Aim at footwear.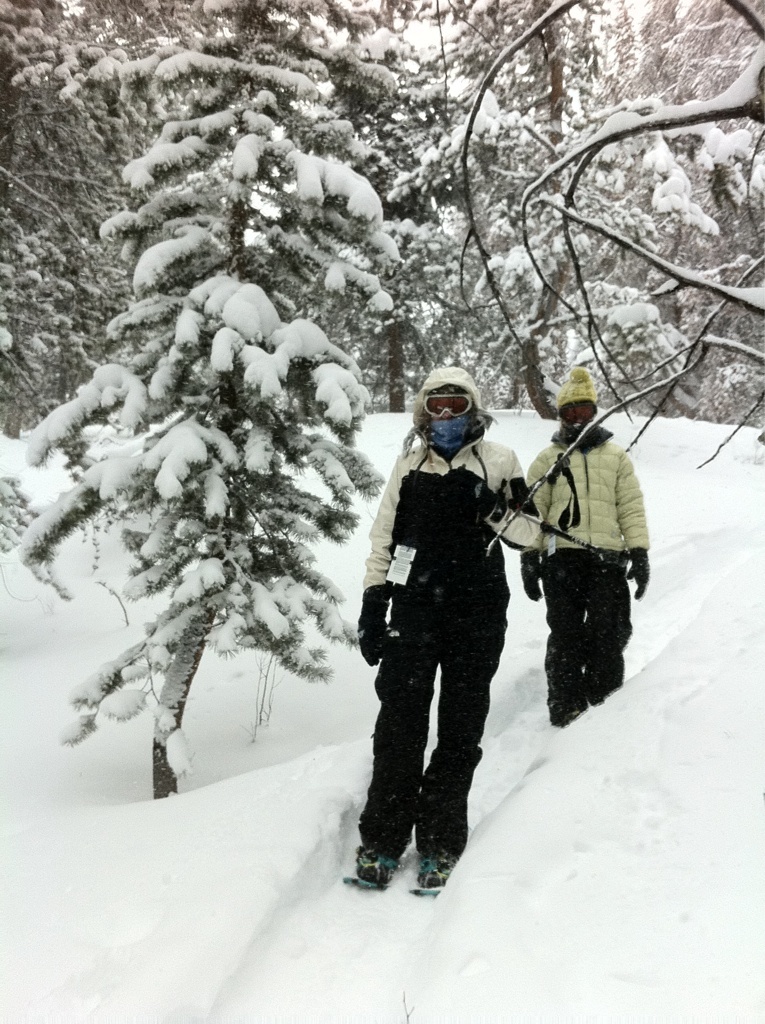
Aimed at bbox=[405, 852, 451, 887].
